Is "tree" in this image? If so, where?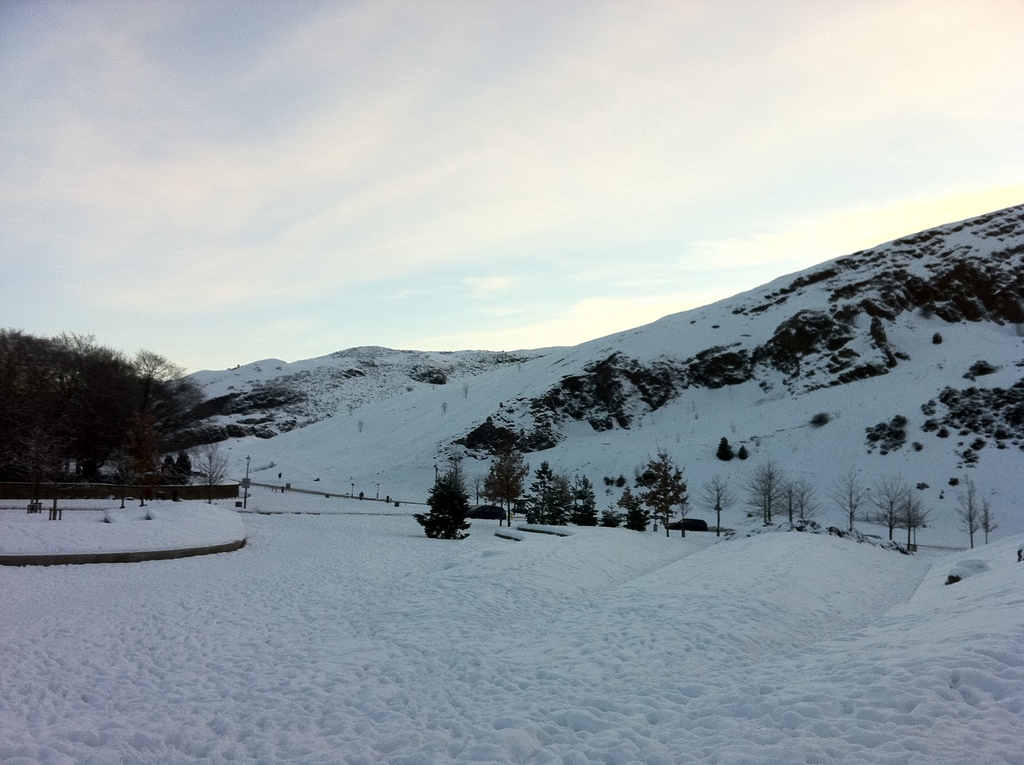
Yes, at [624,505,649,531].
